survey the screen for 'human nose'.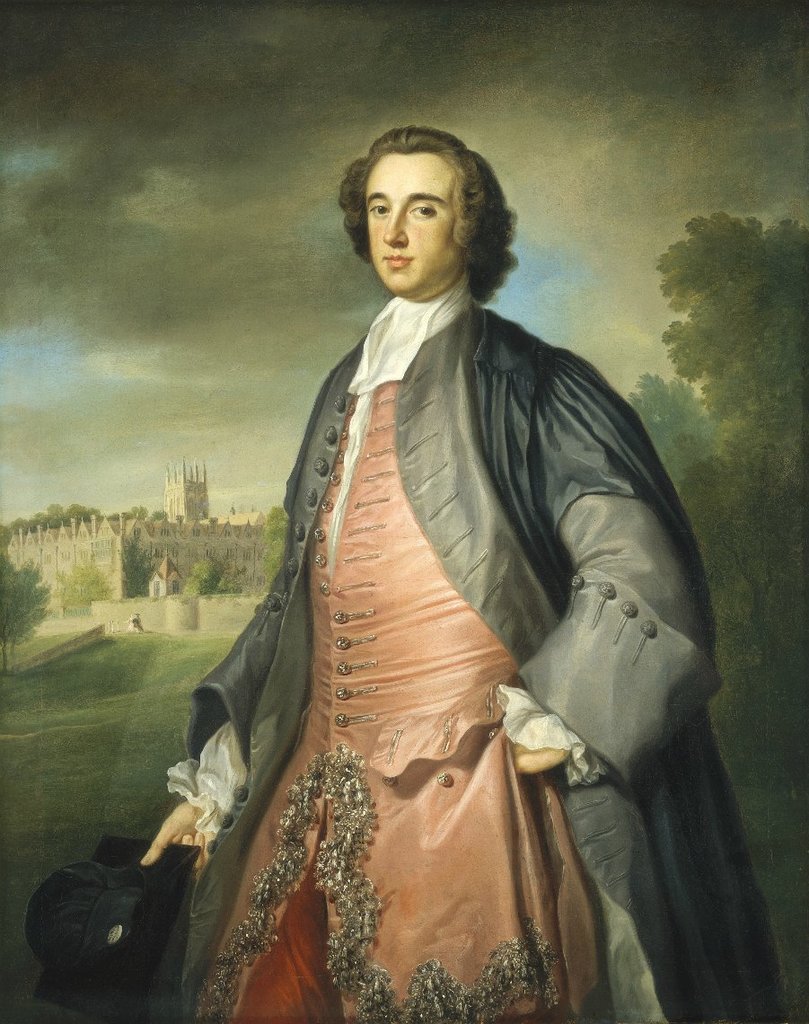
Survey found: [383, 202, 411, 250].
